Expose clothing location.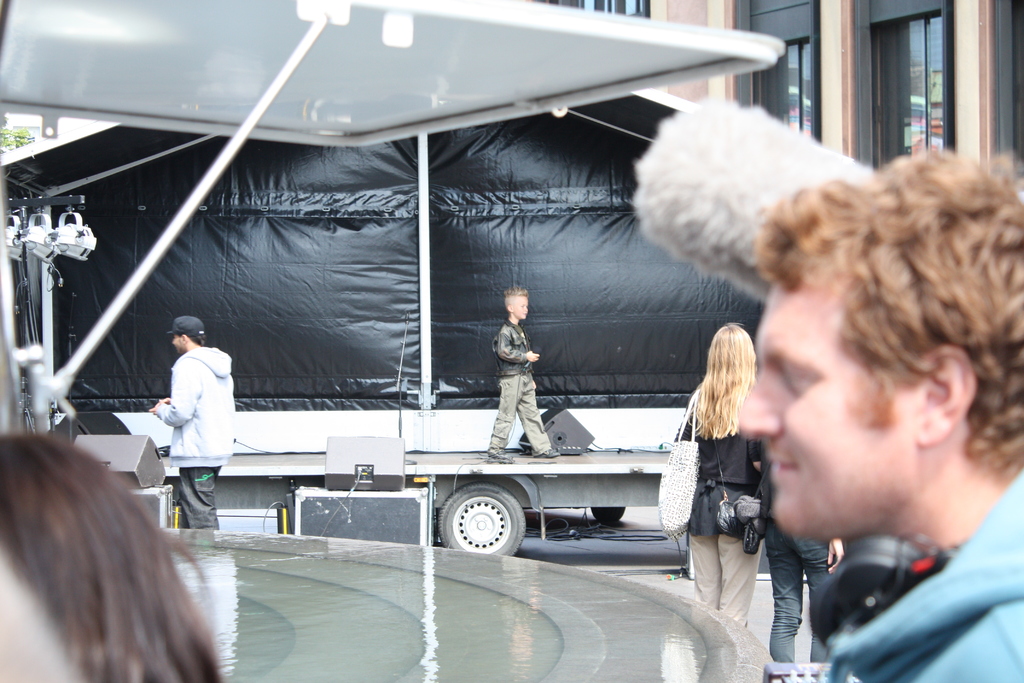
Exposed at 172/354/255/527.
